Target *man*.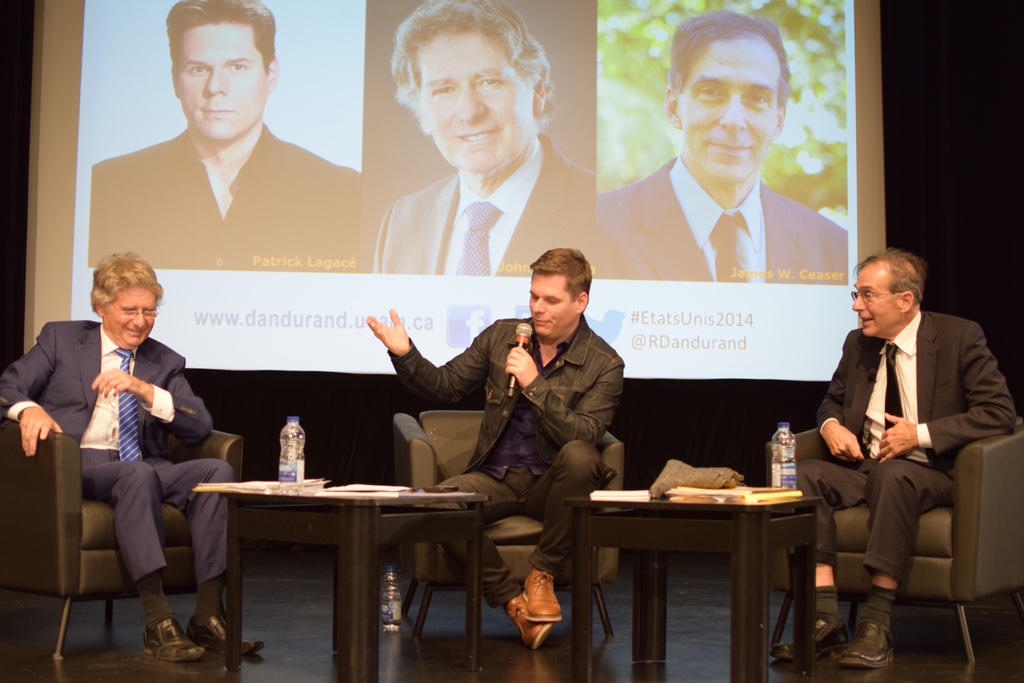
Target region: box=[0, 249, 268, 665].
